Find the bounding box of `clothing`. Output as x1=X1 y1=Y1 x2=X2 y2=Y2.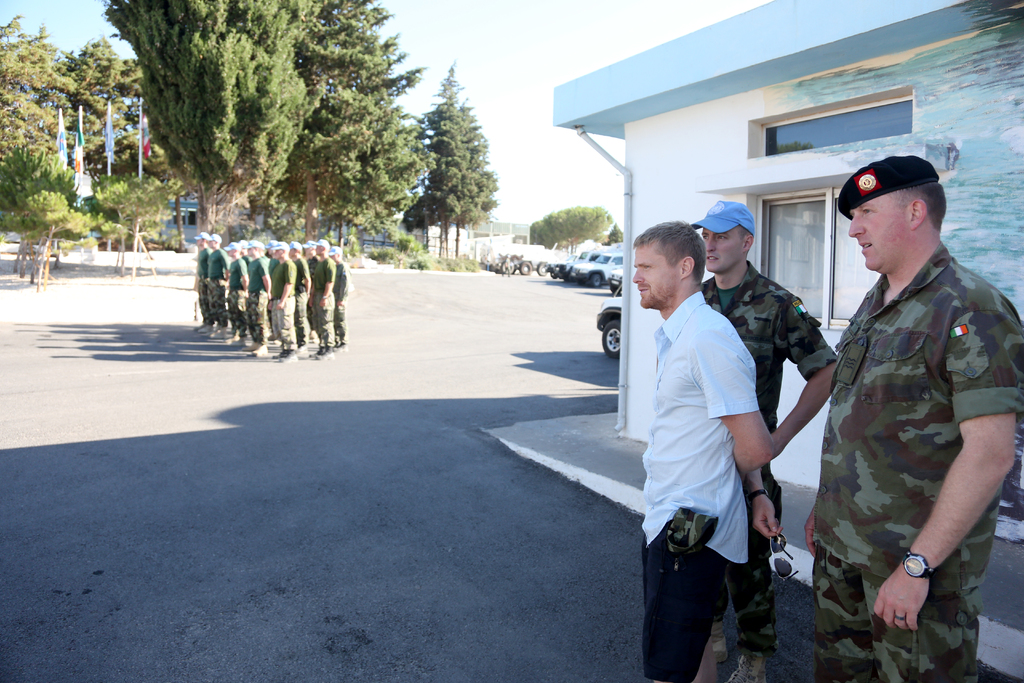
x1=267 y1=261 x2=296 y2=345.
